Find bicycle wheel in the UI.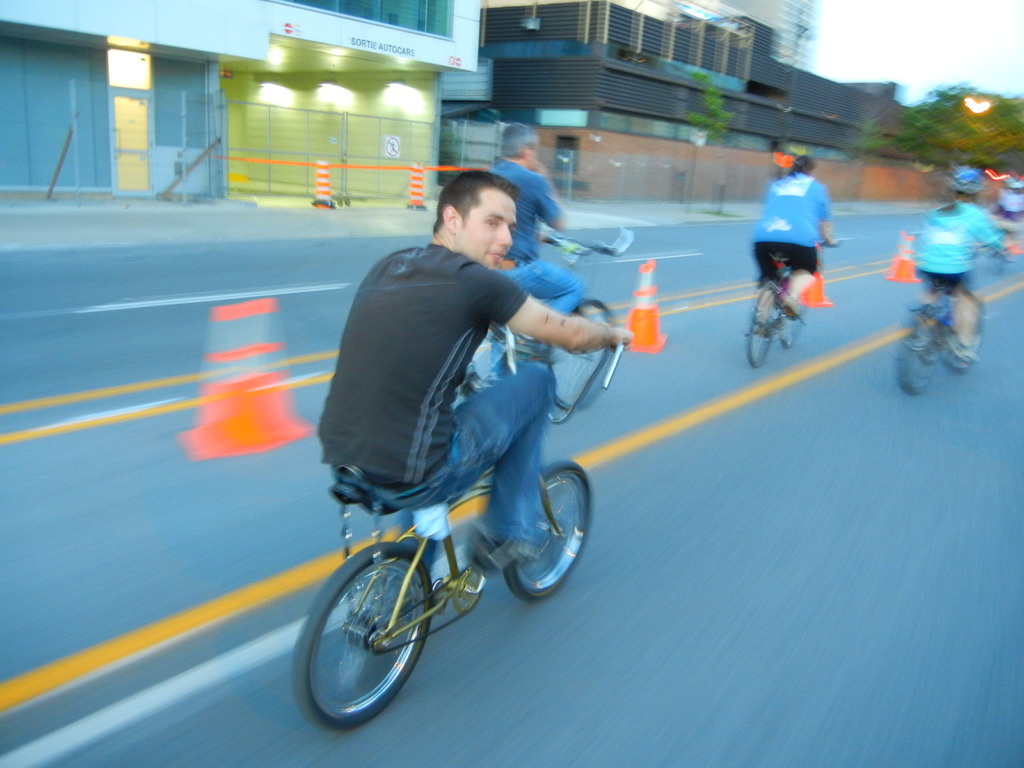
UI element at detection(546, 293, 612, 413).
